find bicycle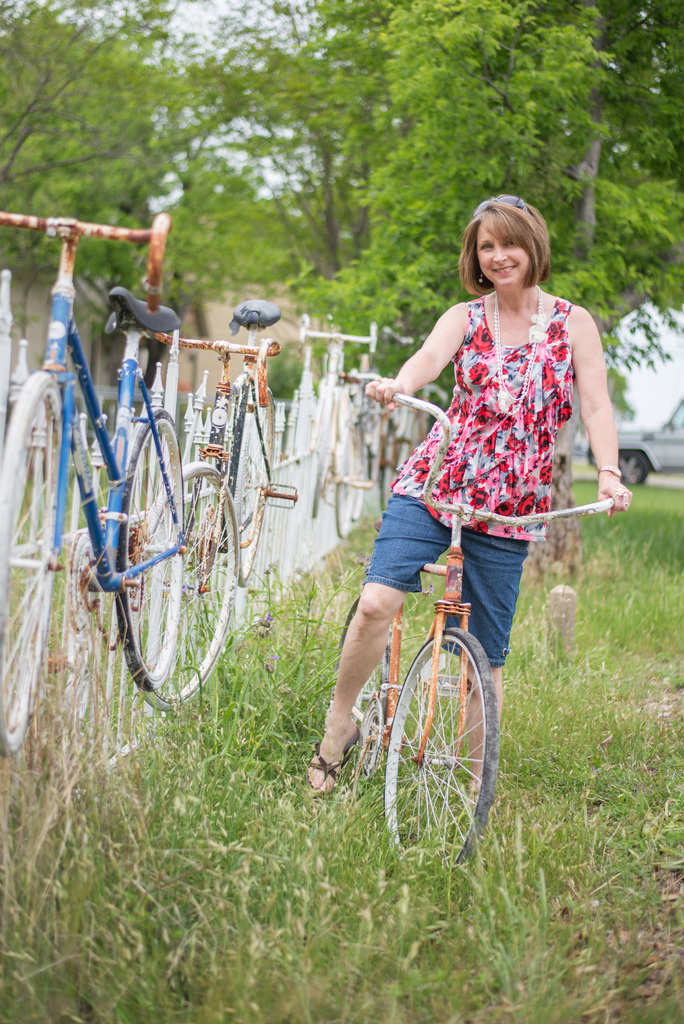
BBox(122, 295, 302, 719)
